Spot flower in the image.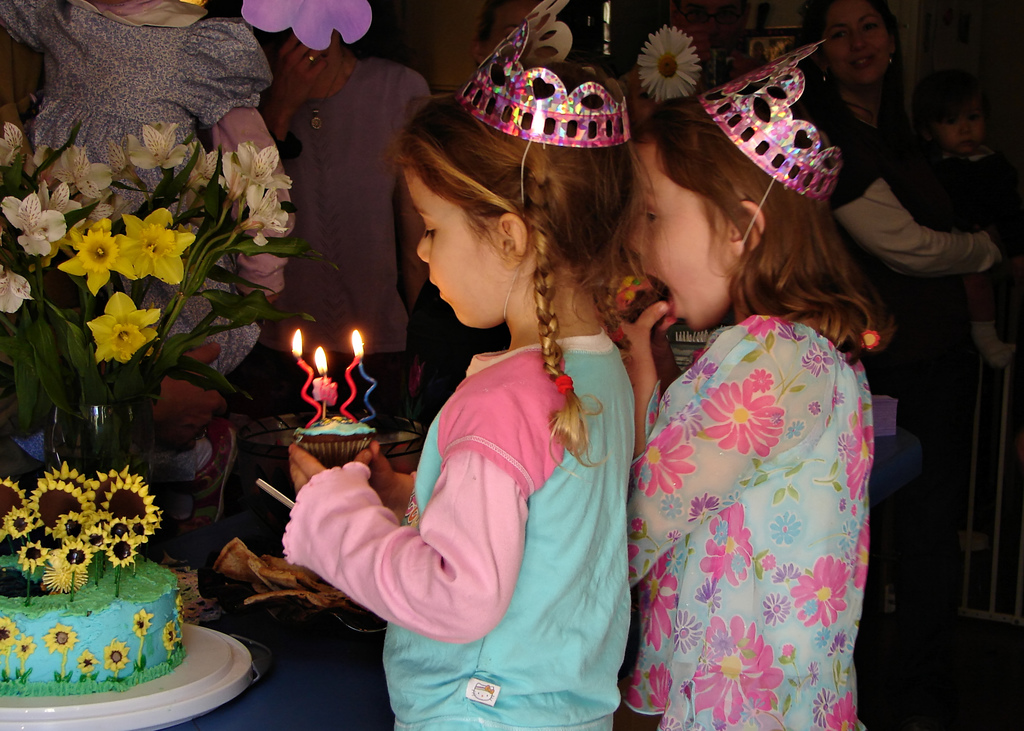
flower found at (640,19,730,88).
